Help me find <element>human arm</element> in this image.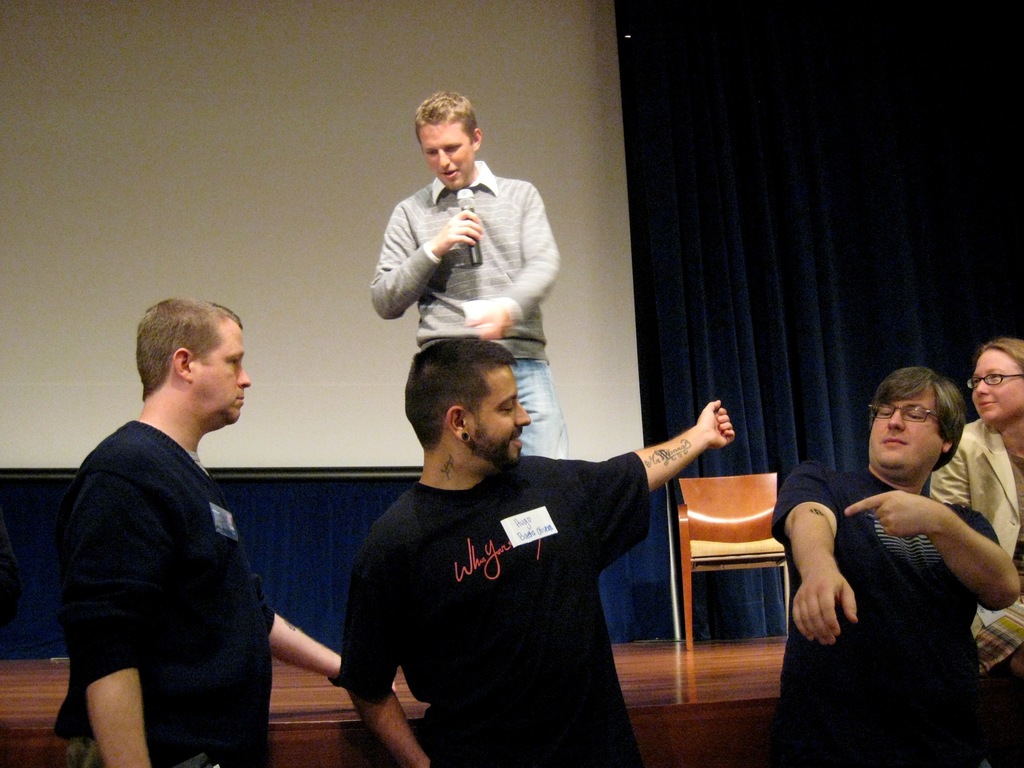
Found it: bbox=(368, 192, 483, 321).
